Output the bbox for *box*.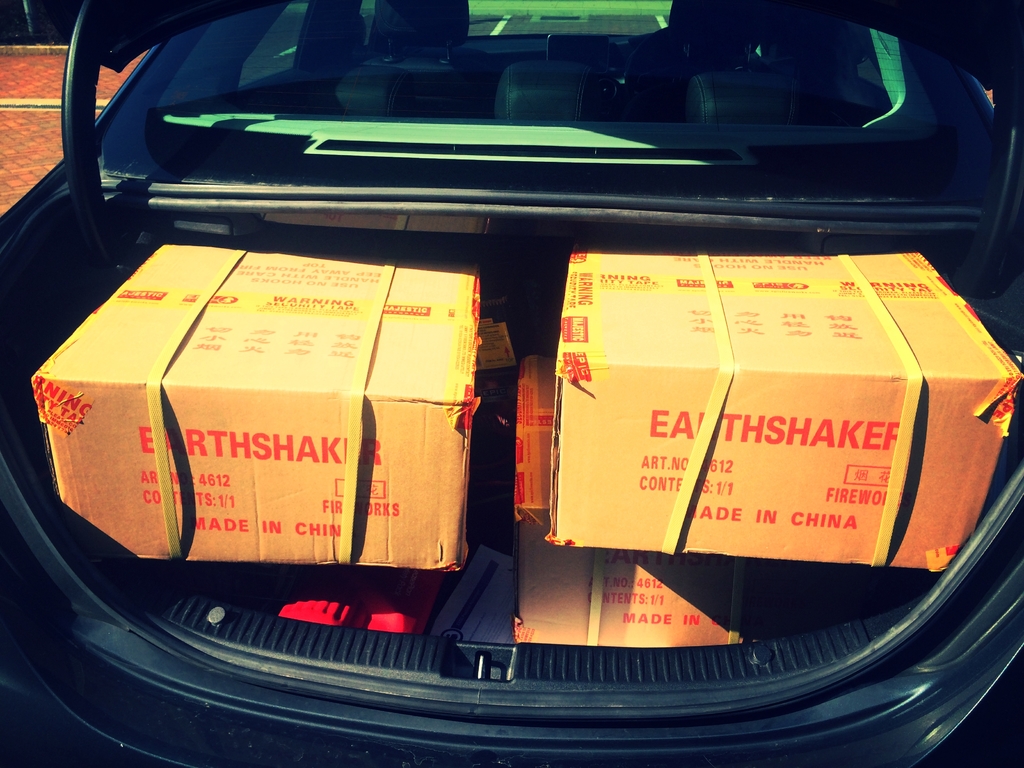
crop(551, 246, 1023, 567).
